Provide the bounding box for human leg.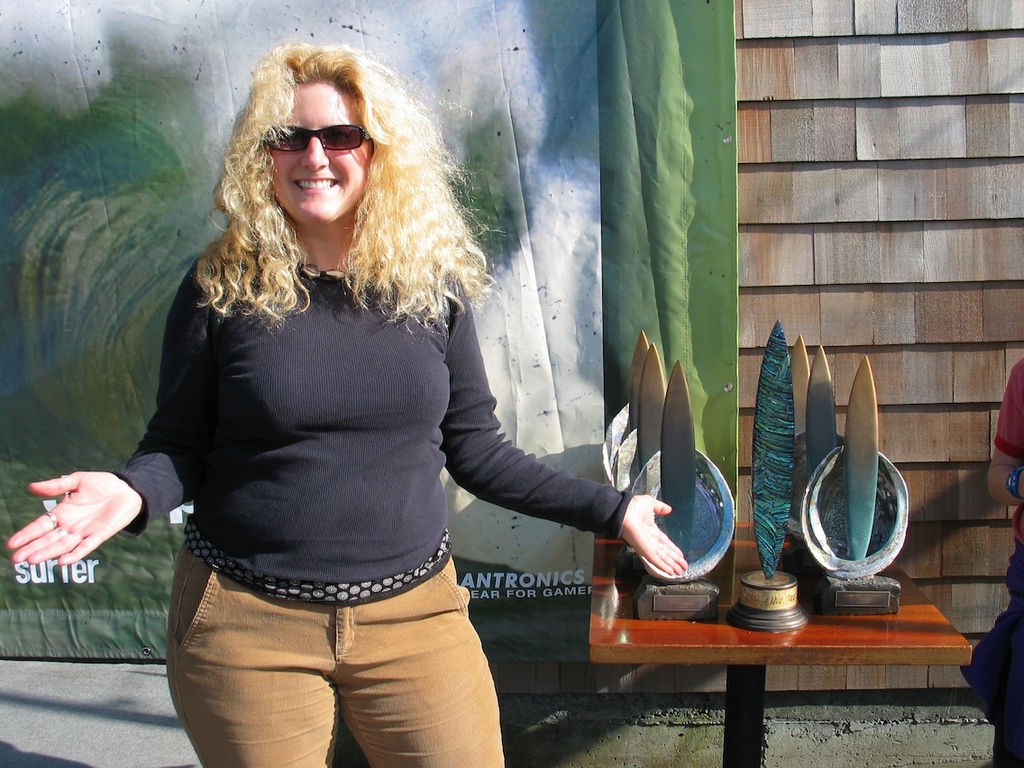
(left=160, top=536, right=341, bottom=767).
